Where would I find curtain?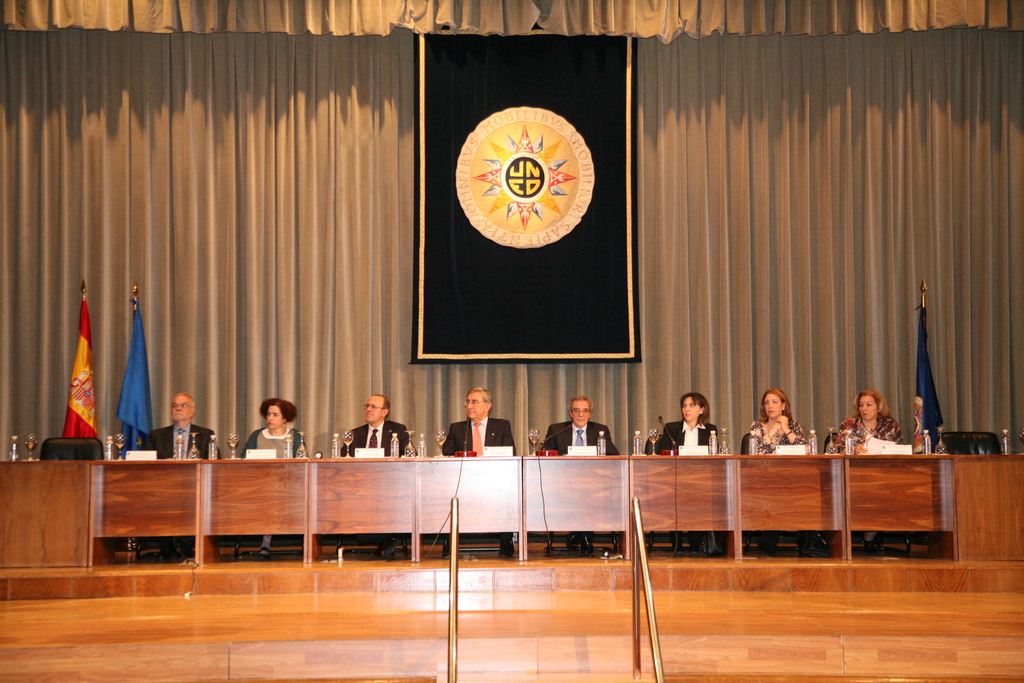
At <region>0, 0, 1016, 448</region>.
